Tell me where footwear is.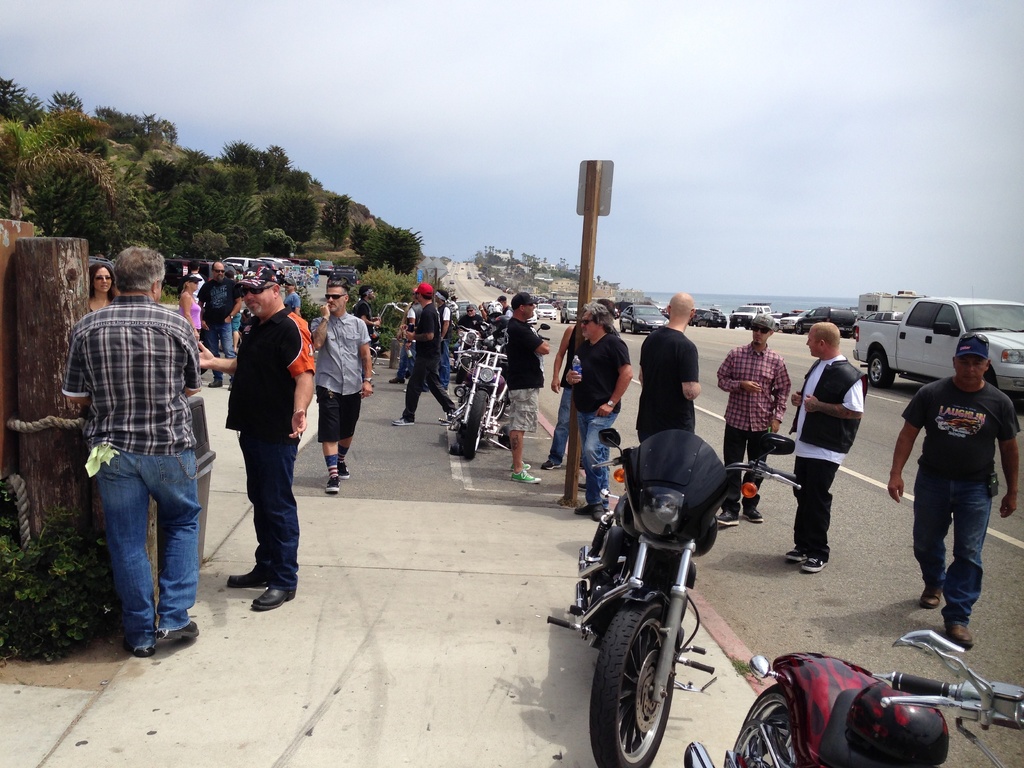
footwear is at x1=131 y1=644 x2=155 y2=661.
